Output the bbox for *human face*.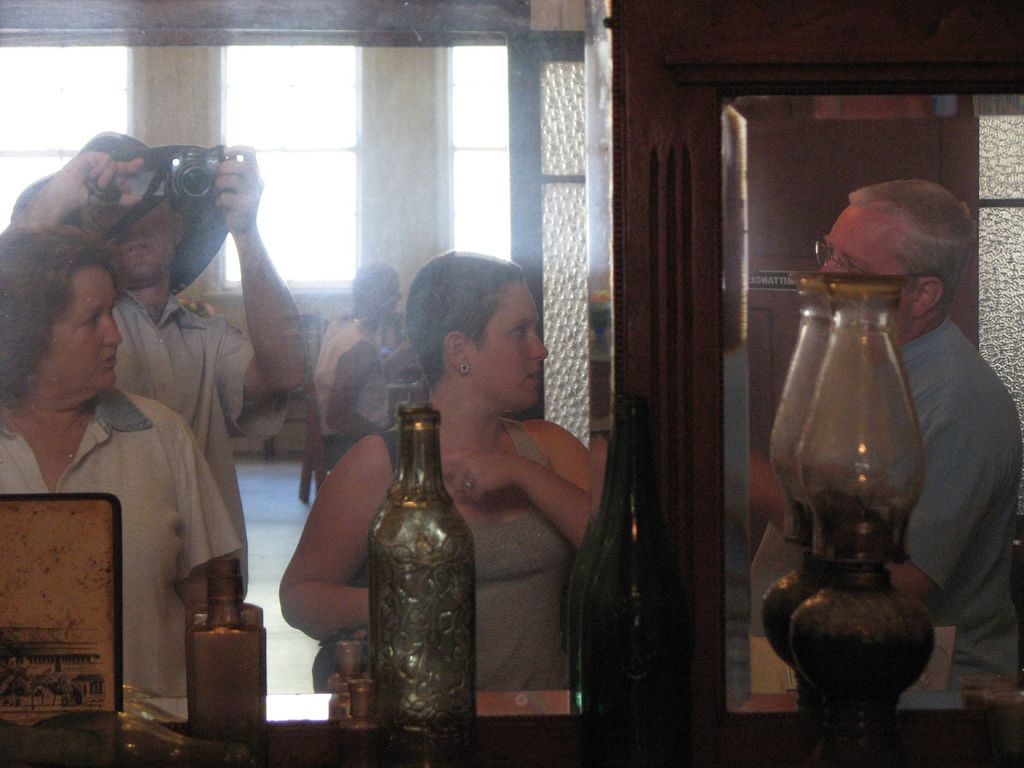
left=820, top=204, right=904, bottom=322.
